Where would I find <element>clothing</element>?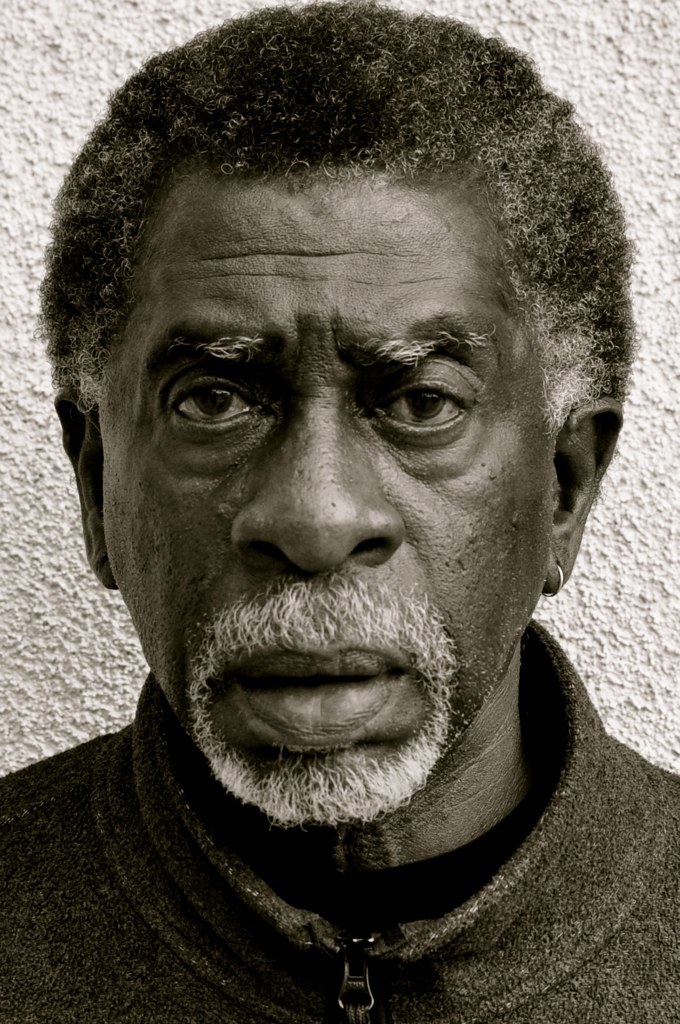
At [0,620,679,1023].
